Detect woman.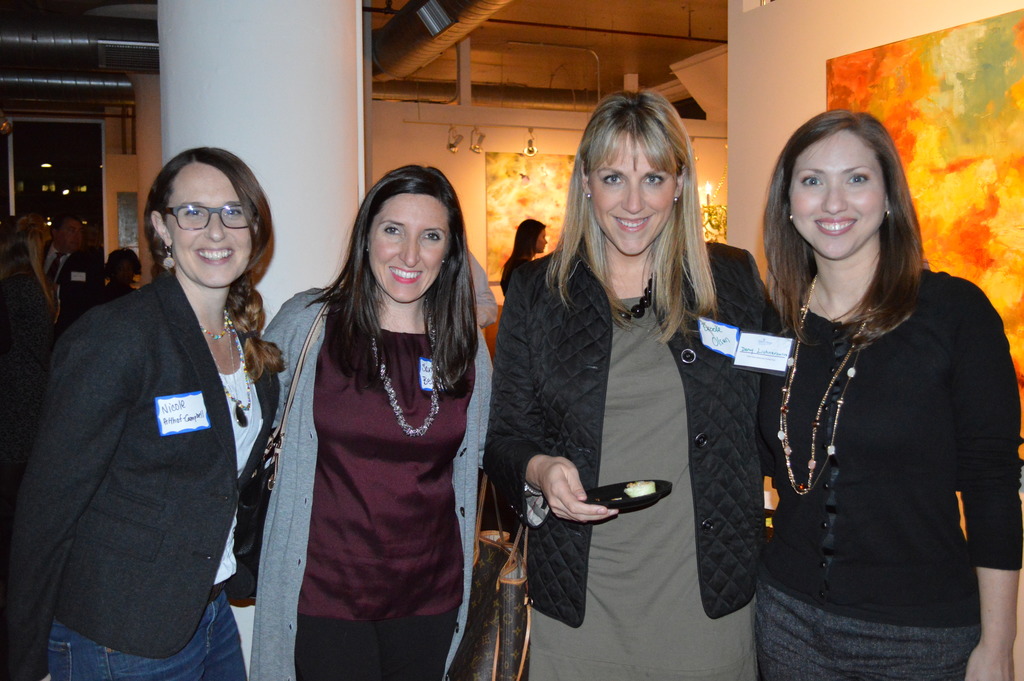
Detected at BBox(487, 86, 787, 680).
